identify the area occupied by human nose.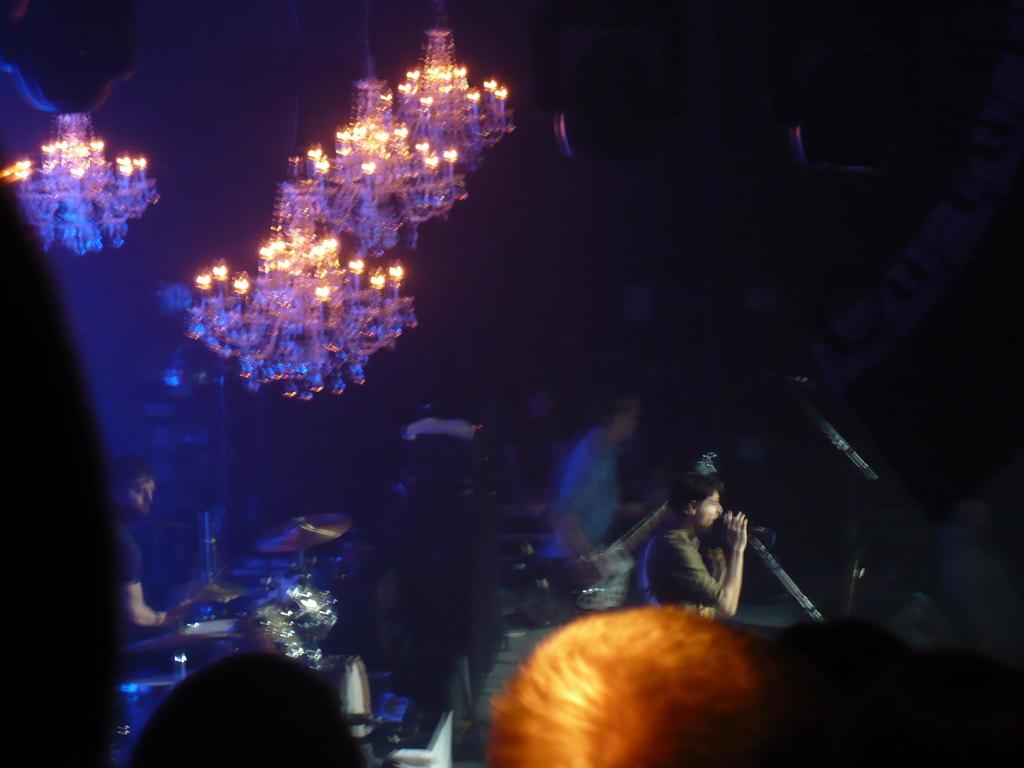
Area: crop(144, 488, 156, 504).
